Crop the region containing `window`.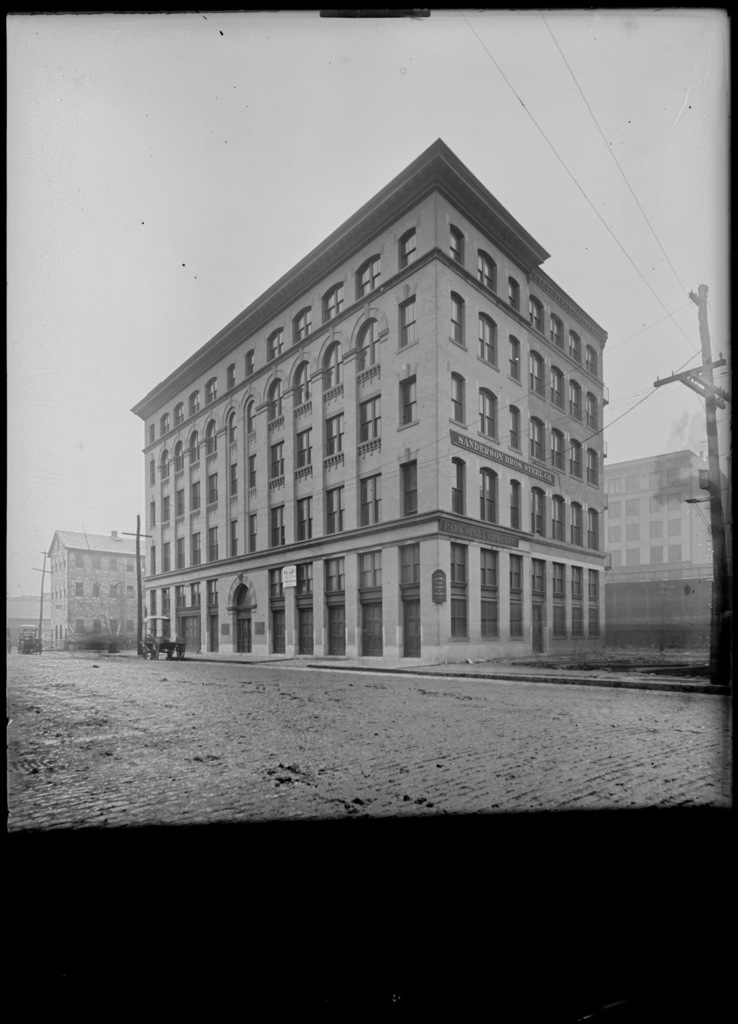
Crop region: detection(248, 515, 261, 549).
